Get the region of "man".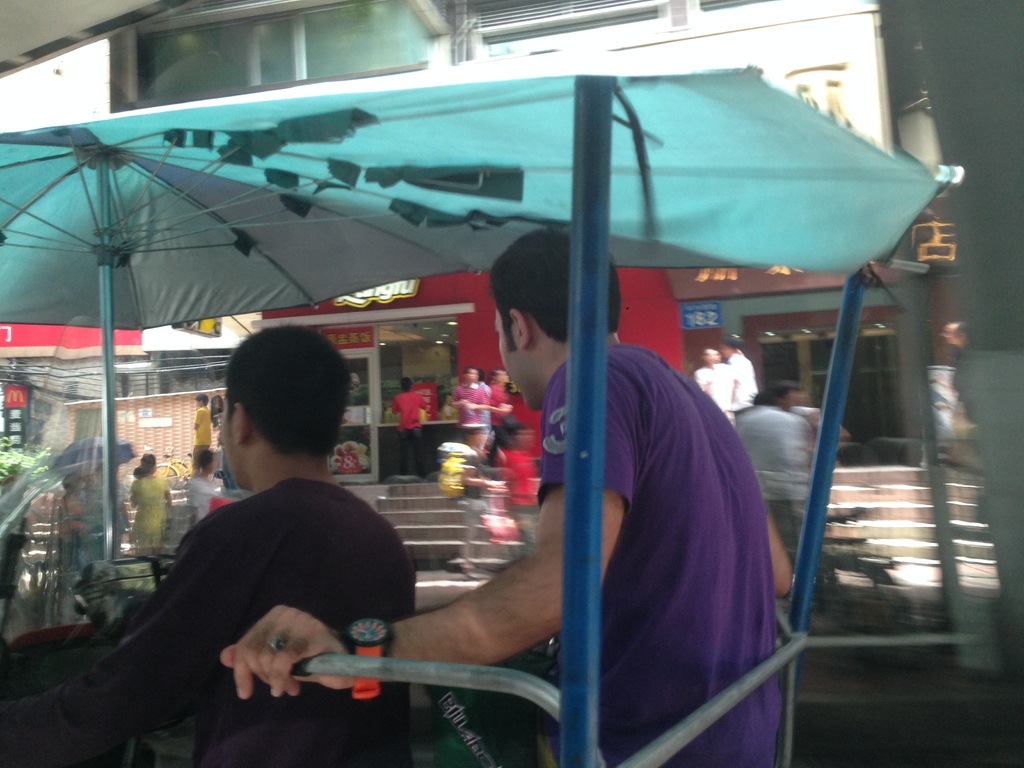
<bbox>448, 367, 492, 462</bbox>.
